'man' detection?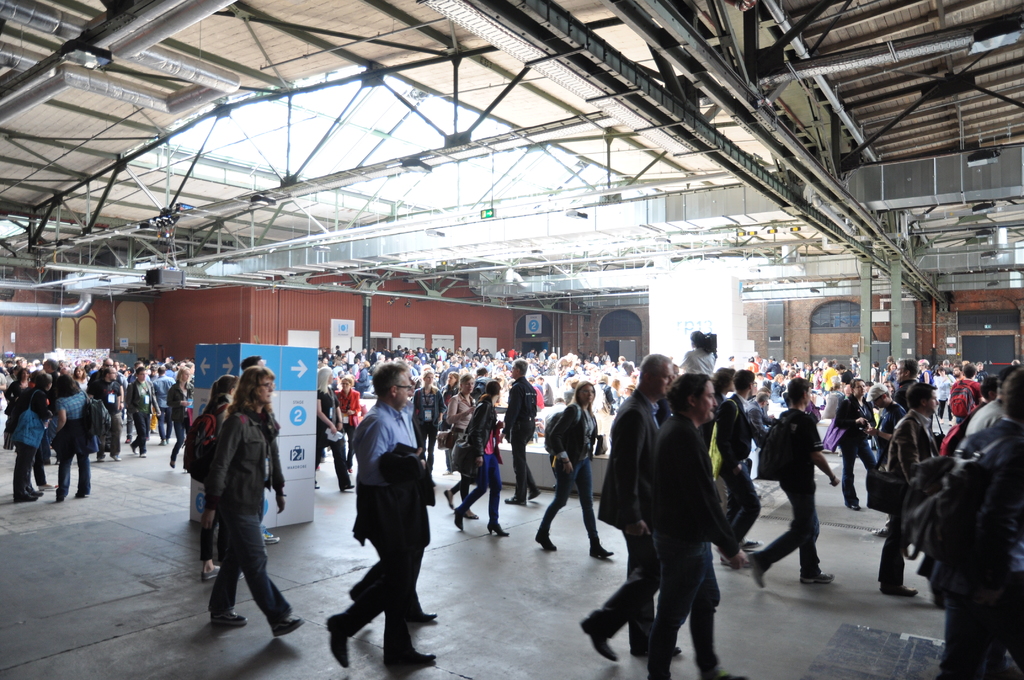
[left=124, top=366, right=162, bottom=457]
